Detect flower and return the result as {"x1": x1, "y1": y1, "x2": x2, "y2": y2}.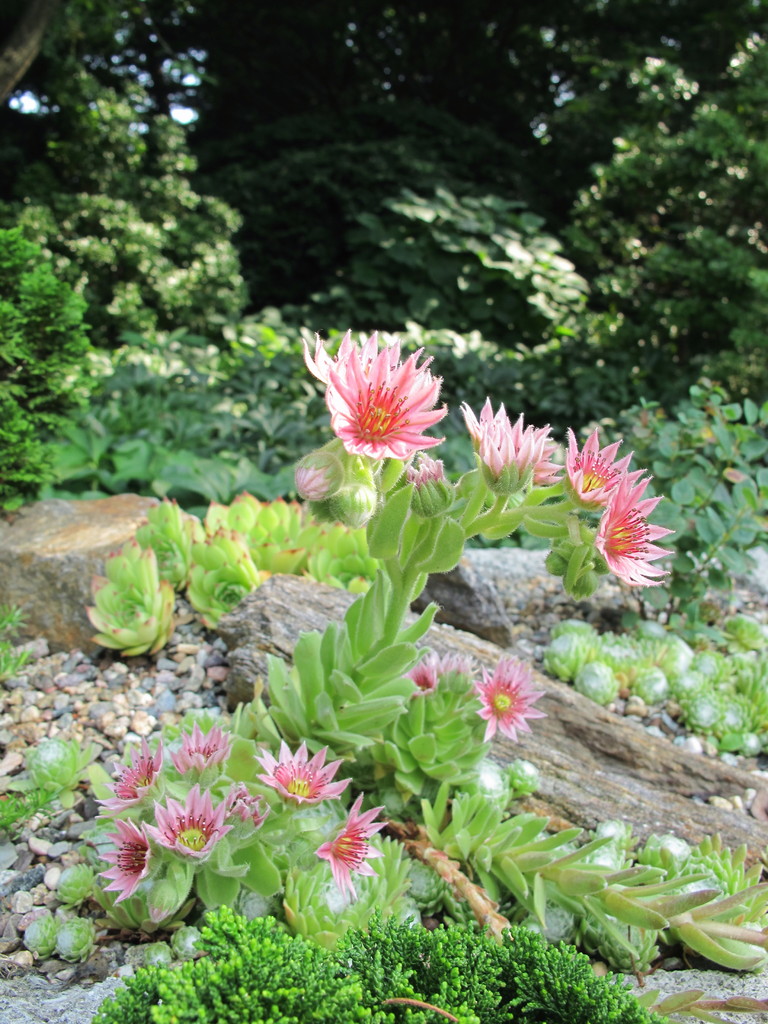
{"x1": 422, "y1": 648, "x2": 478, "y2": 684}.
